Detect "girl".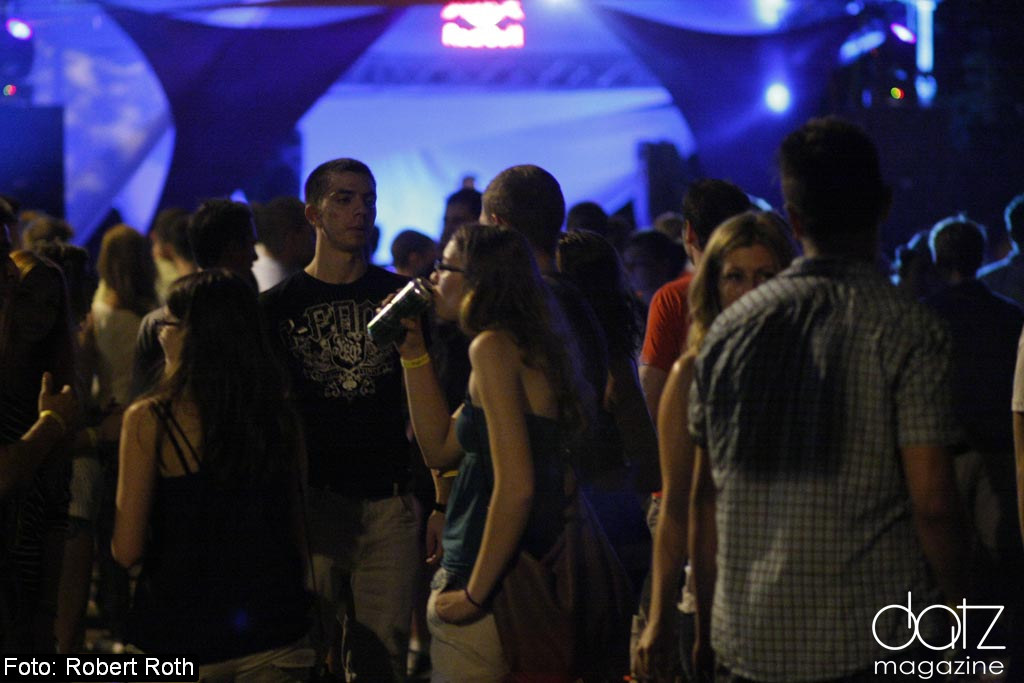
Detected at bbox=[109, 265, 319, 682].
